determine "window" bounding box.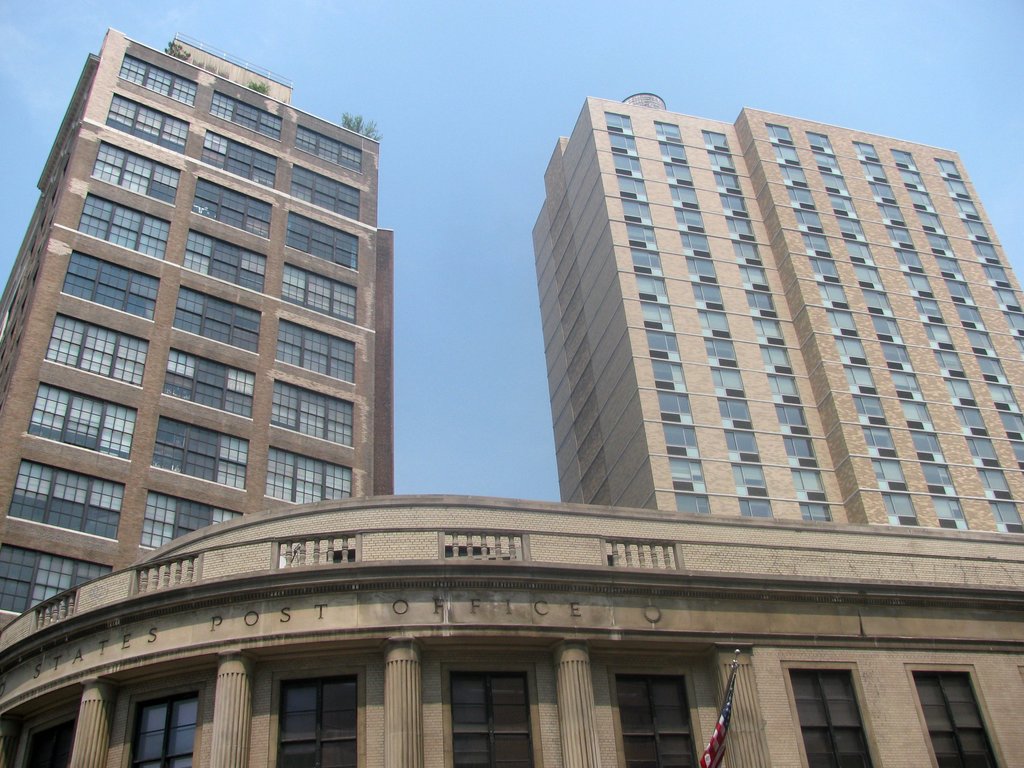
Determined: l=774, t=143, r=803, b=164.
